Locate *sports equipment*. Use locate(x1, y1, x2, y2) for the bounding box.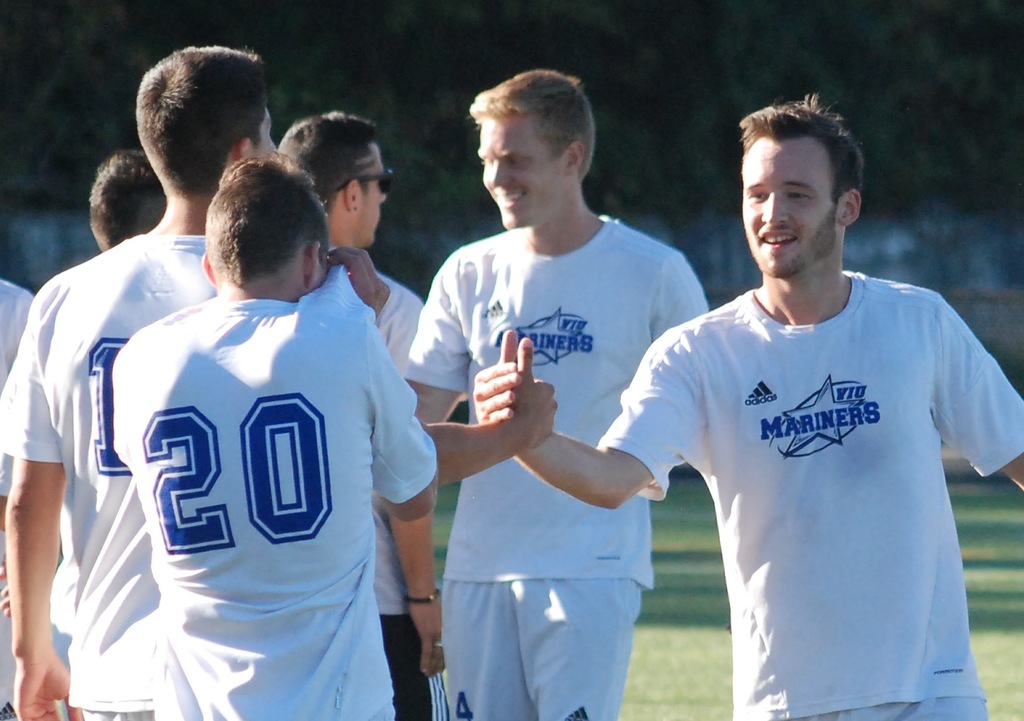
locate(330, 247, 449, 720).
